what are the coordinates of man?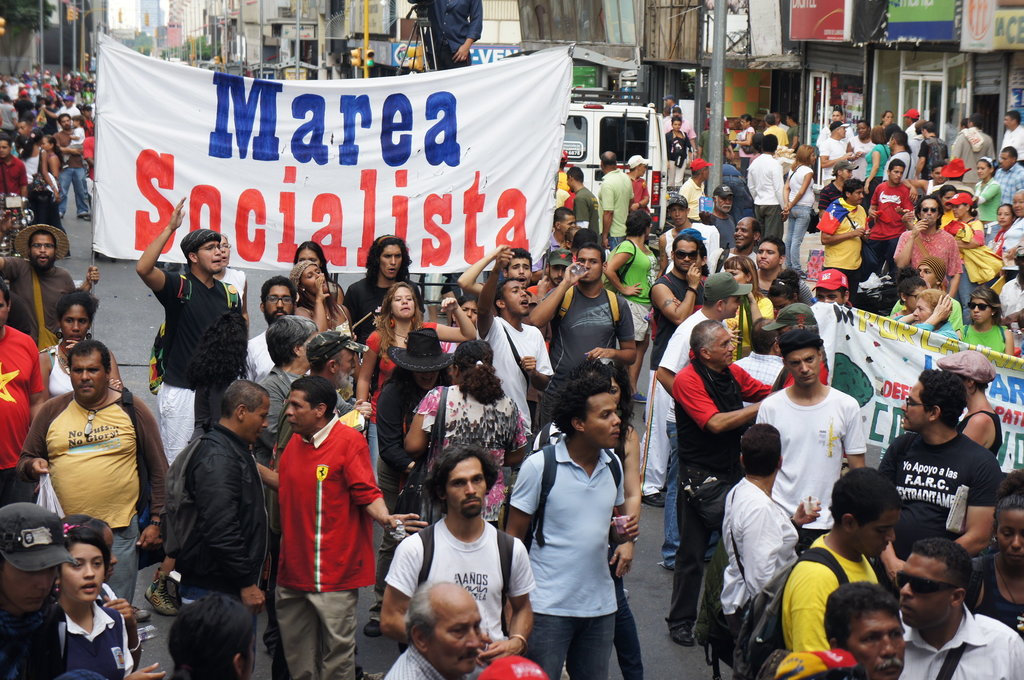
(x1=378, y1=444, x2=540, y2=676).
